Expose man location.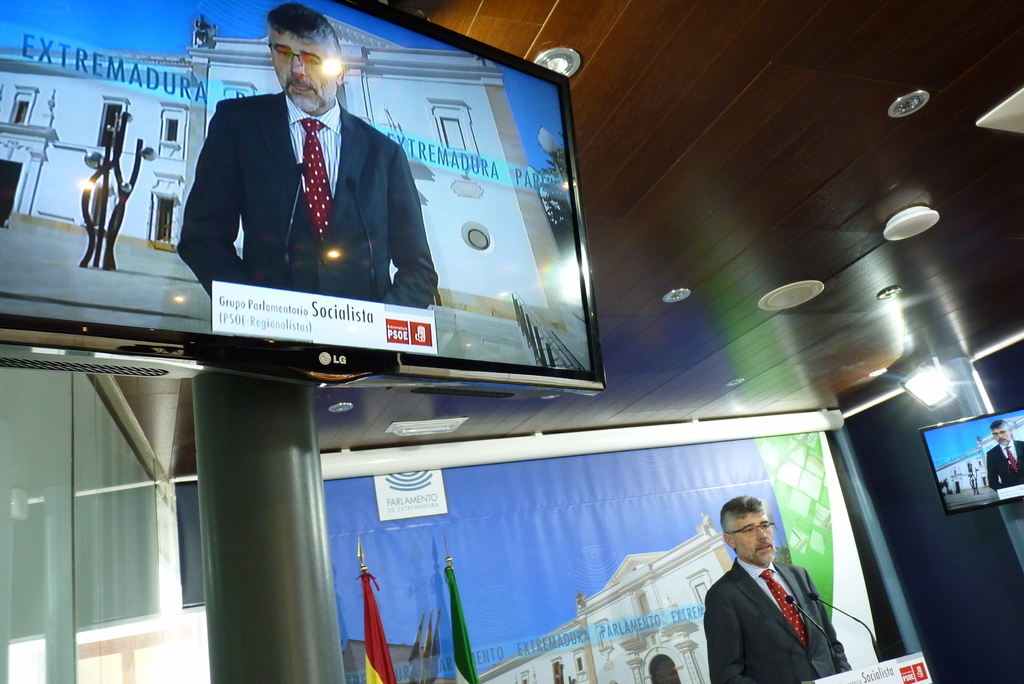
Exposed at <bbox>175, 2, 436, 308</bbox>.
